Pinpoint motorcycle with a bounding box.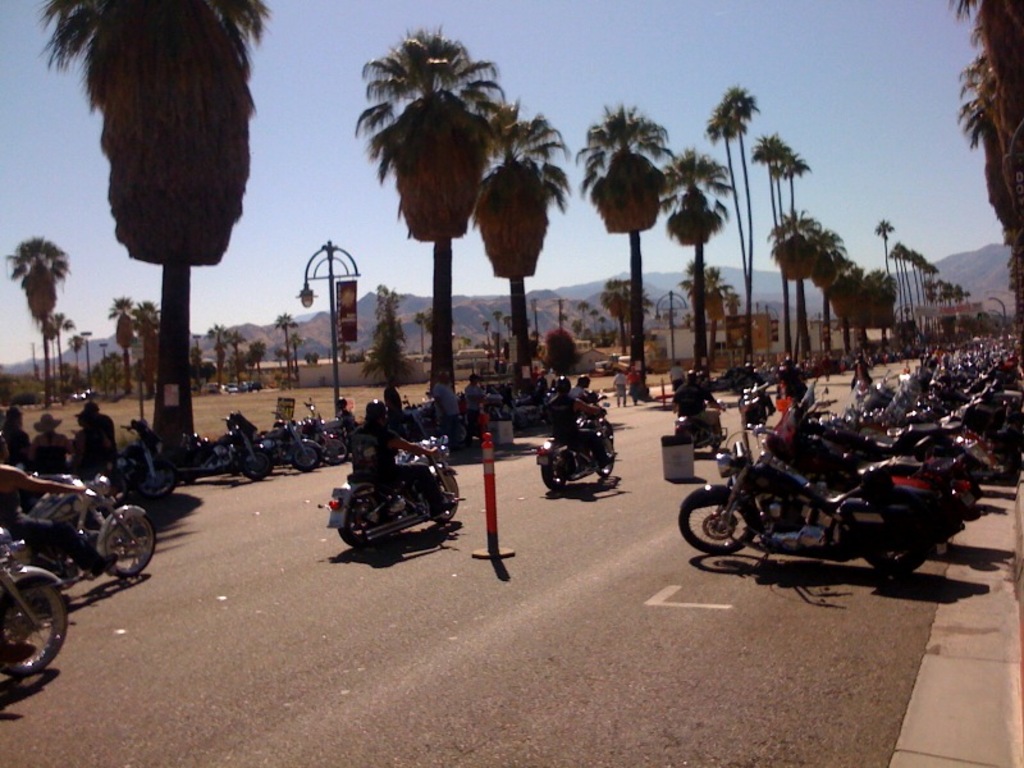
680,421,963,586.
